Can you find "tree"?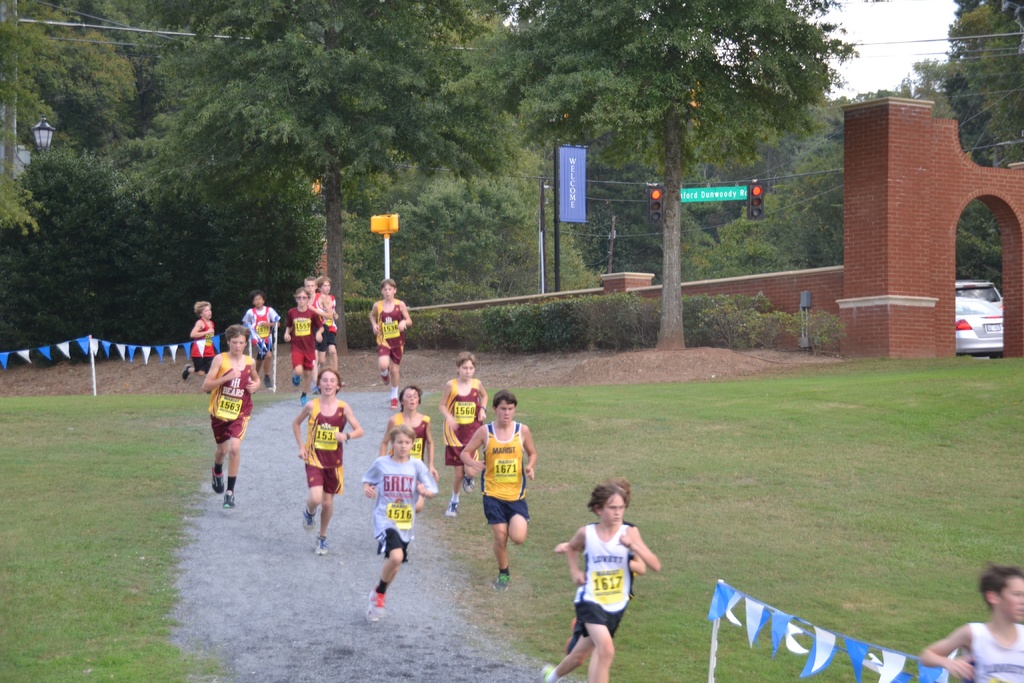
Yes, bounding box: 702,185,802,267.
